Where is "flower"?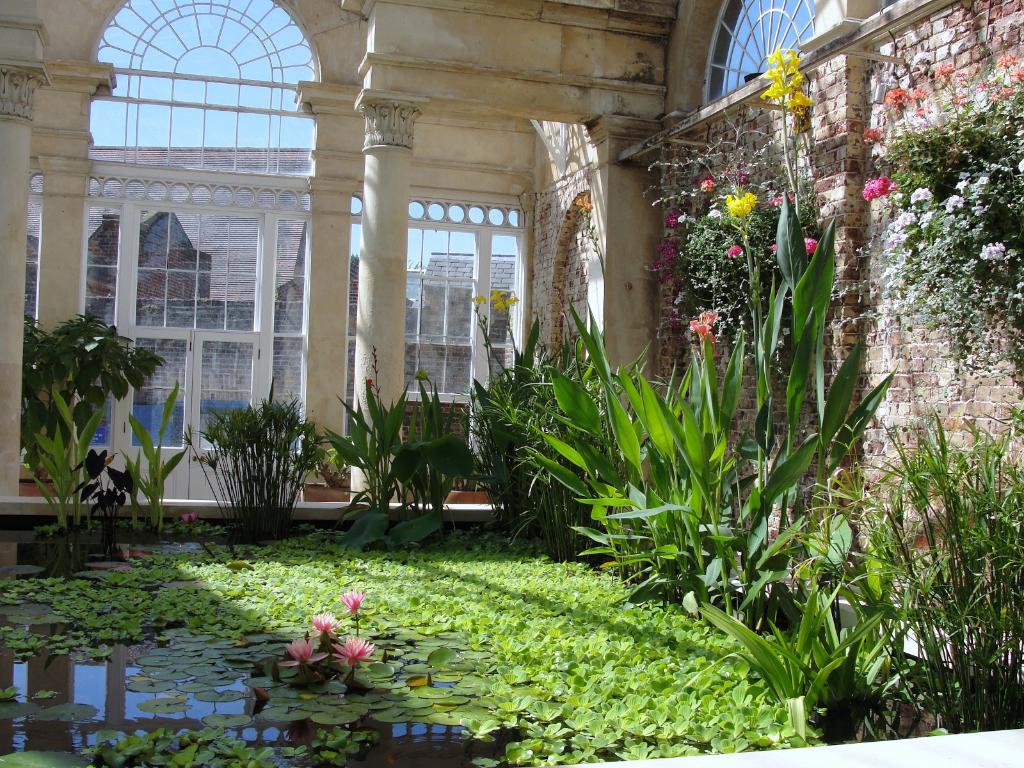
979:241:1007:260.
